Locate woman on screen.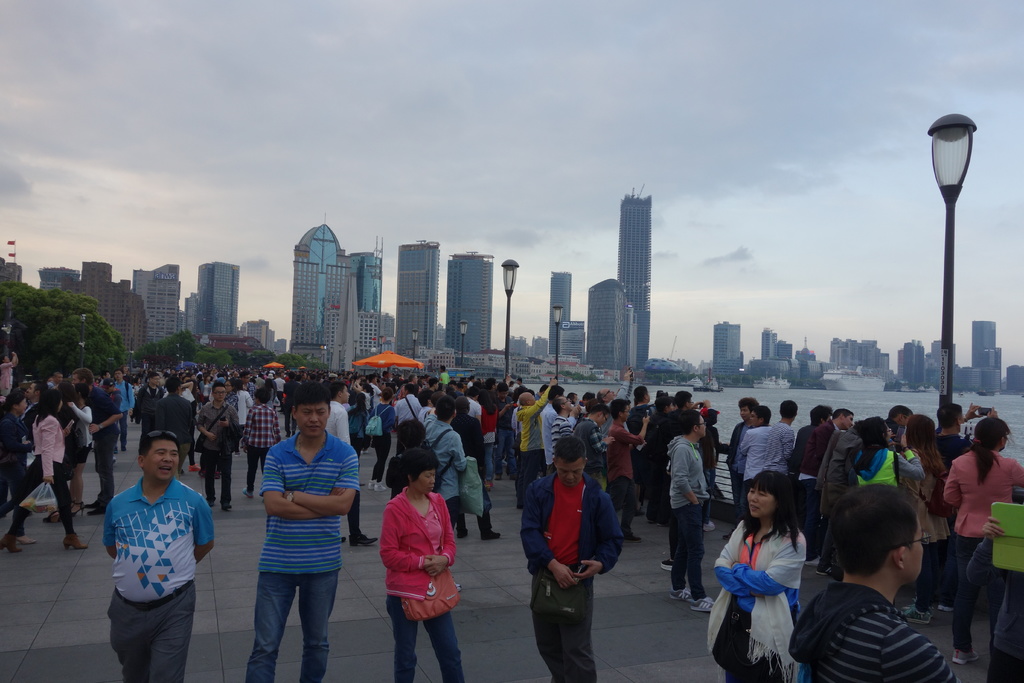
On screen at (221,377,240,414).
